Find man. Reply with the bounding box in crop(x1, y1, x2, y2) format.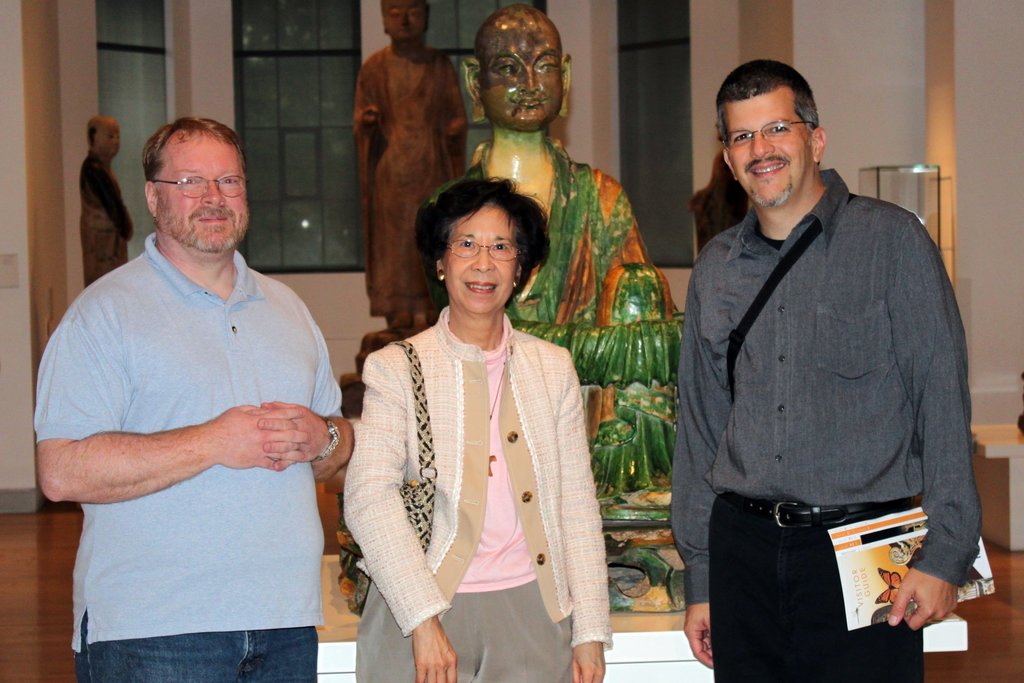
crop(351, 0, 473, 336).
